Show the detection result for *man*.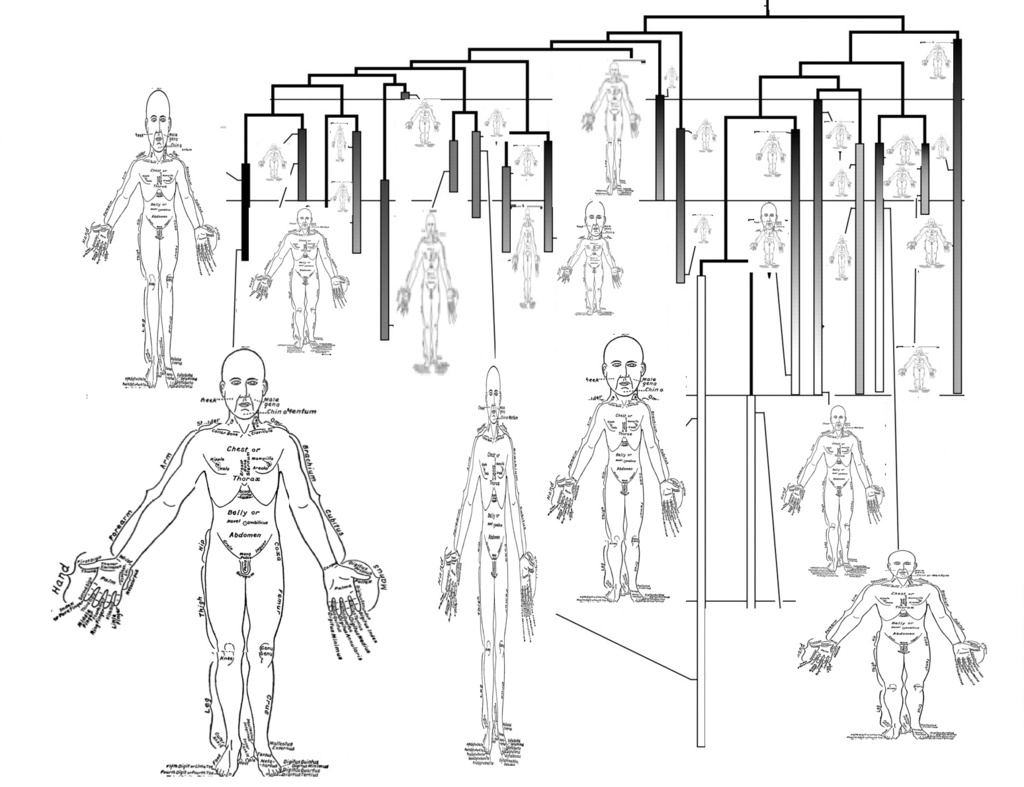
<bbox>920, 40, 954, 81</bbox>.
